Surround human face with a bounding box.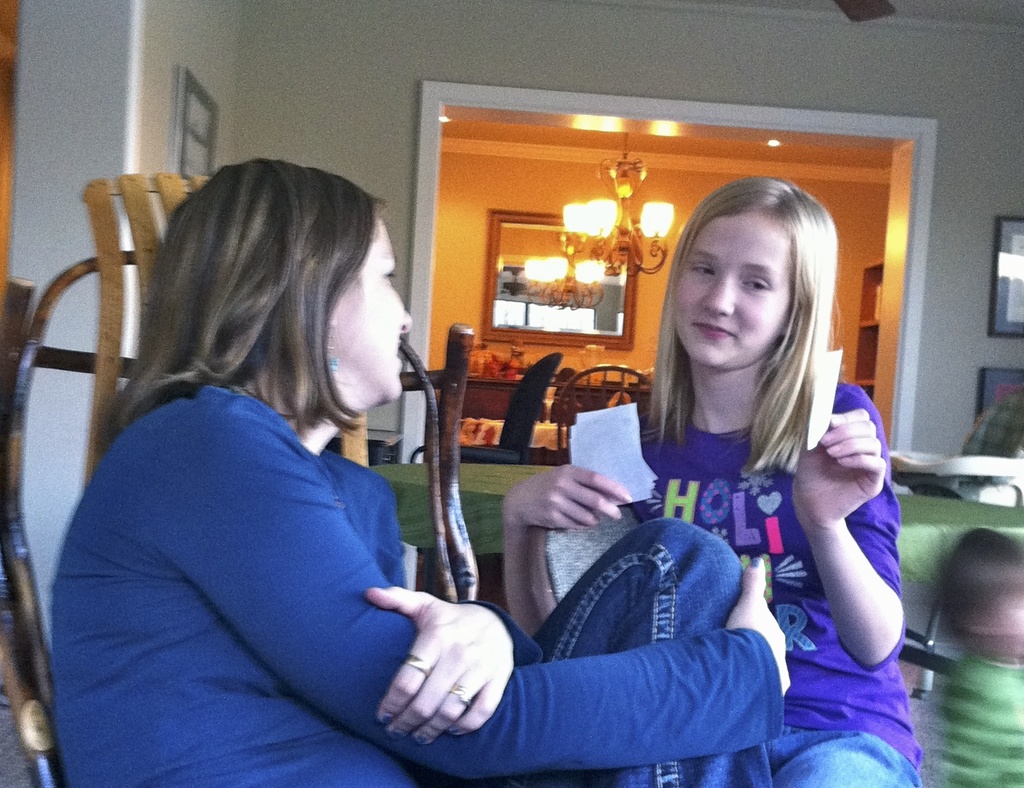
[left=327, top=219, right=411, bottom=401].
